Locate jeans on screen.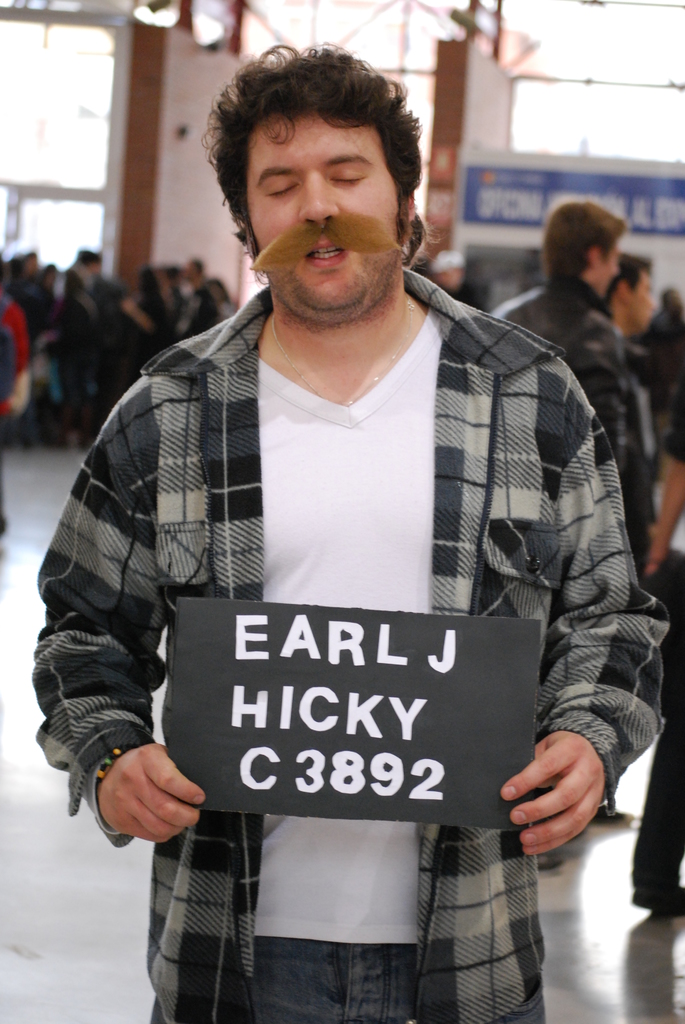
On screen at select_region(257, 945, 423, 1020).
